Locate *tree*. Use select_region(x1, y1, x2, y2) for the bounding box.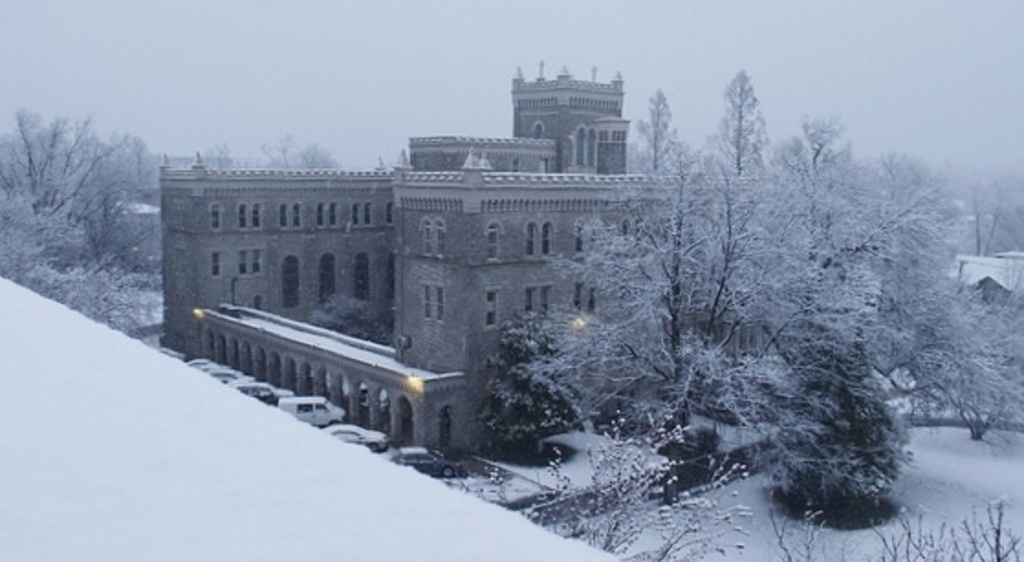
select_region(13, 110, 134, 222).
